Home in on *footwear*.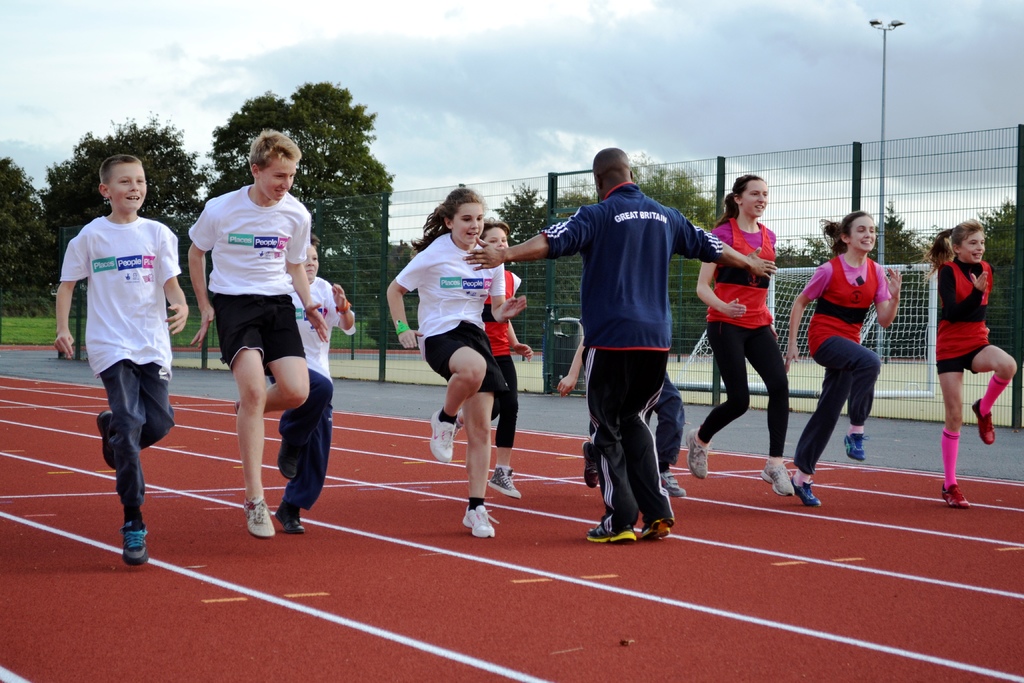
Homed in at BBox(94, 407, 124, 471).
